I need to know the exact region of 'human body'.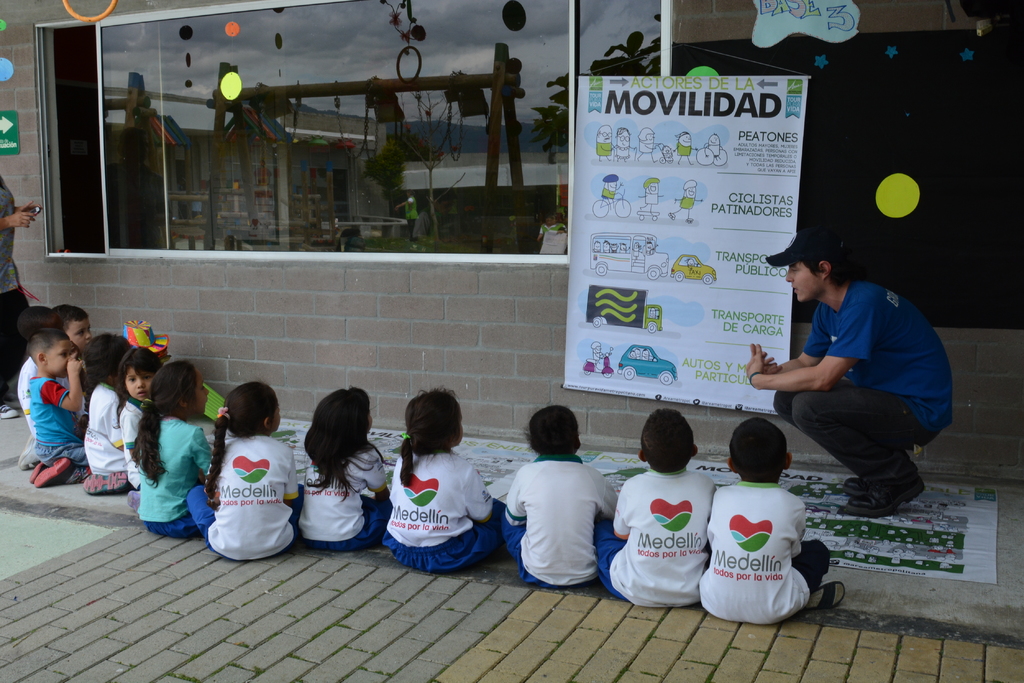
Region: crop(3, 168, 40, 419).
